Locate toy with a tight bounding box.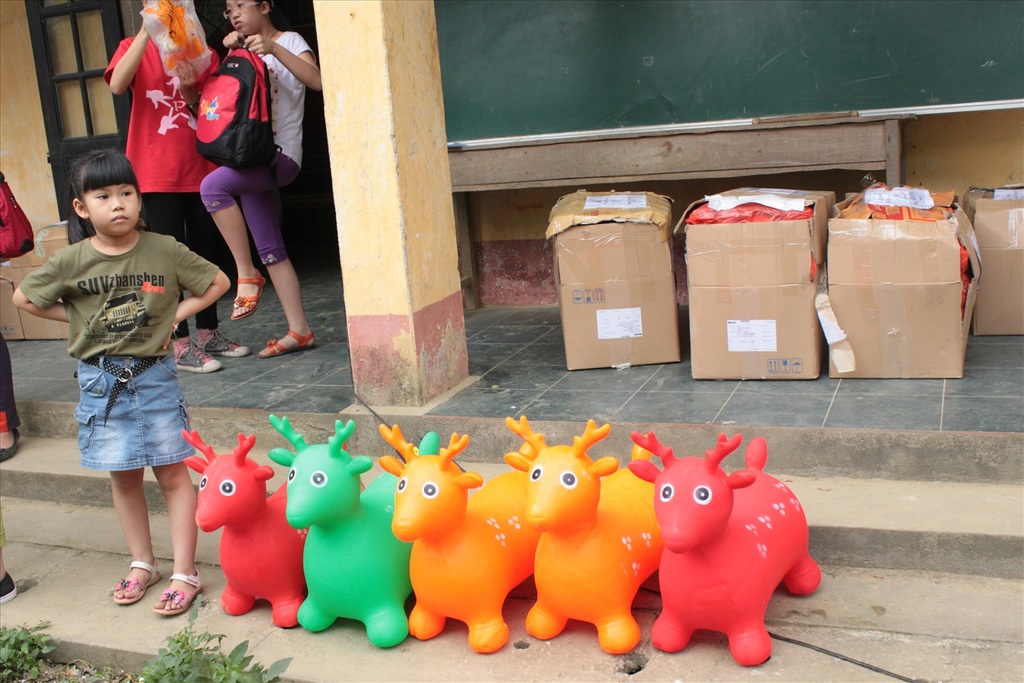
627:425:825:666.
